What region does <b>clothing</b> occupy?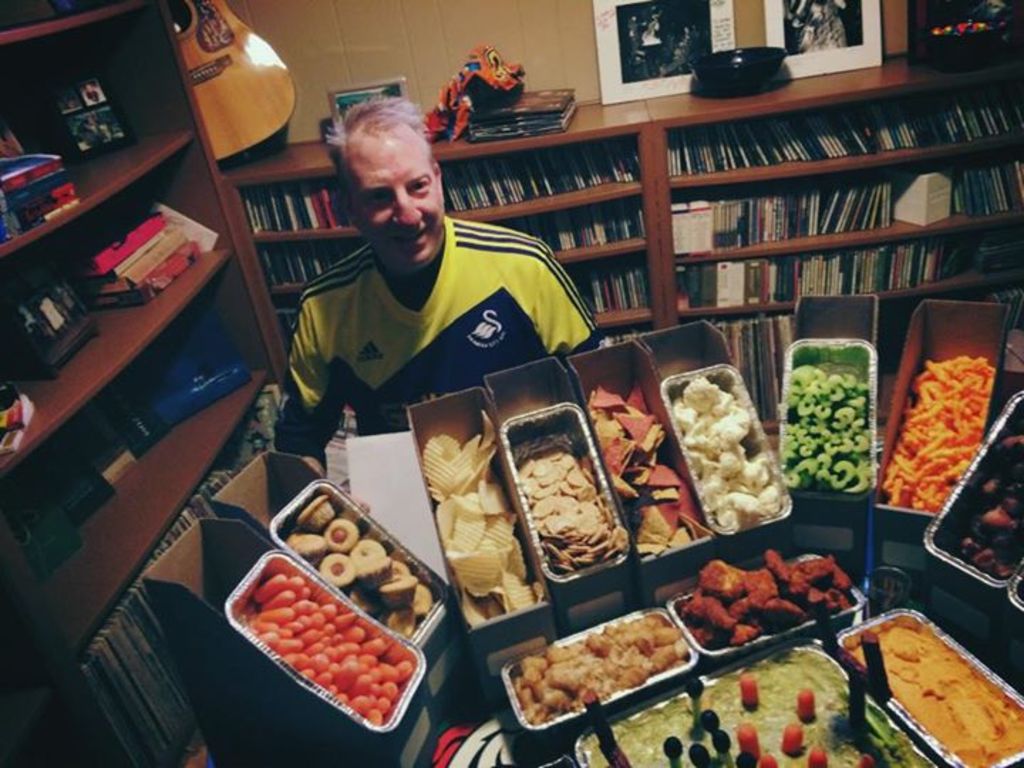
bbox(257, 181, 597, 451).
